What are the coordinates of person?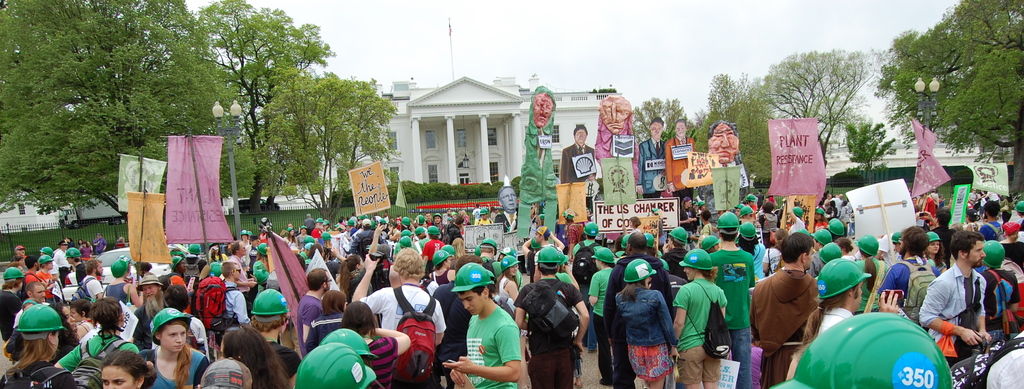
[732, 203, 743, 214].
